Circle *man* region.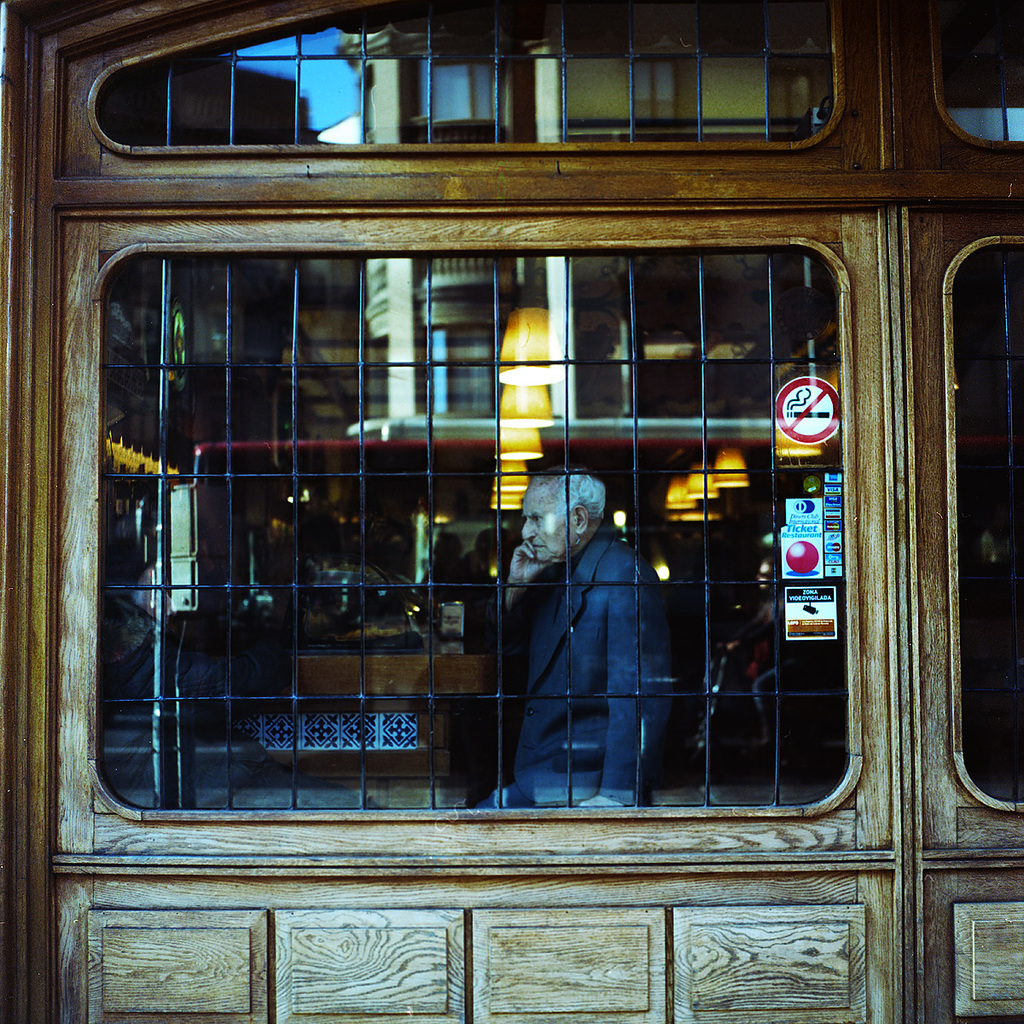
Region: box=[492, 452, 689, 816].
